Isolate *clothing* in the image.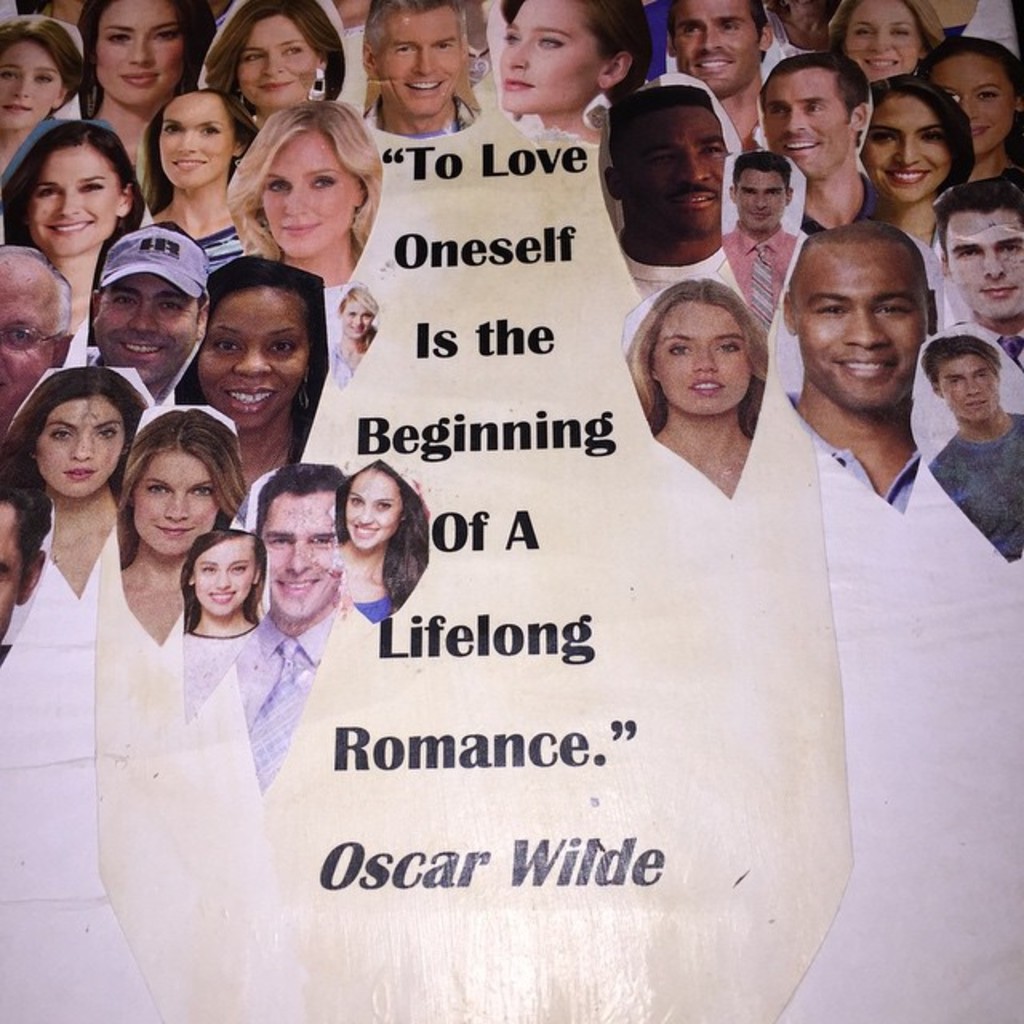
Isolated region: (347,589,406,624).
